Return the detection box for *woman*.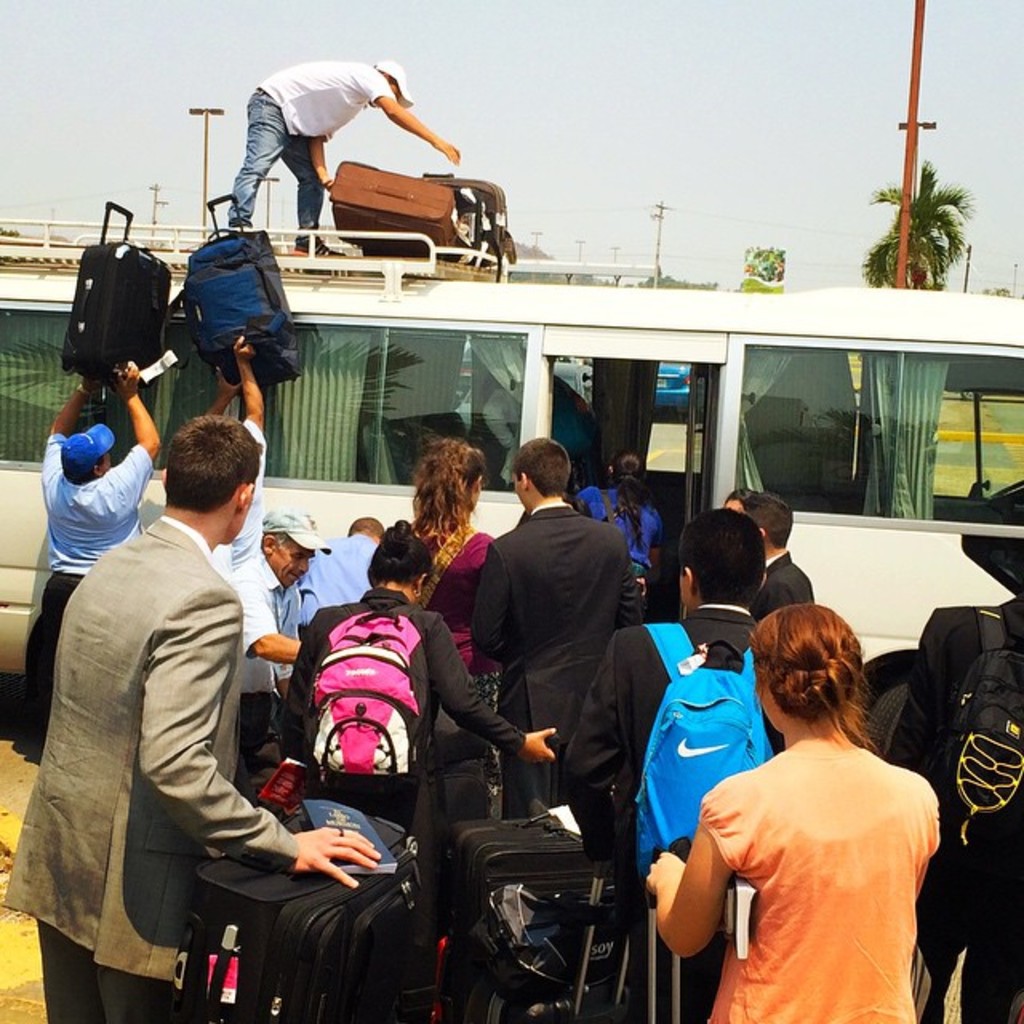
<bbox>285, 515, 562, 829</bbox>.
